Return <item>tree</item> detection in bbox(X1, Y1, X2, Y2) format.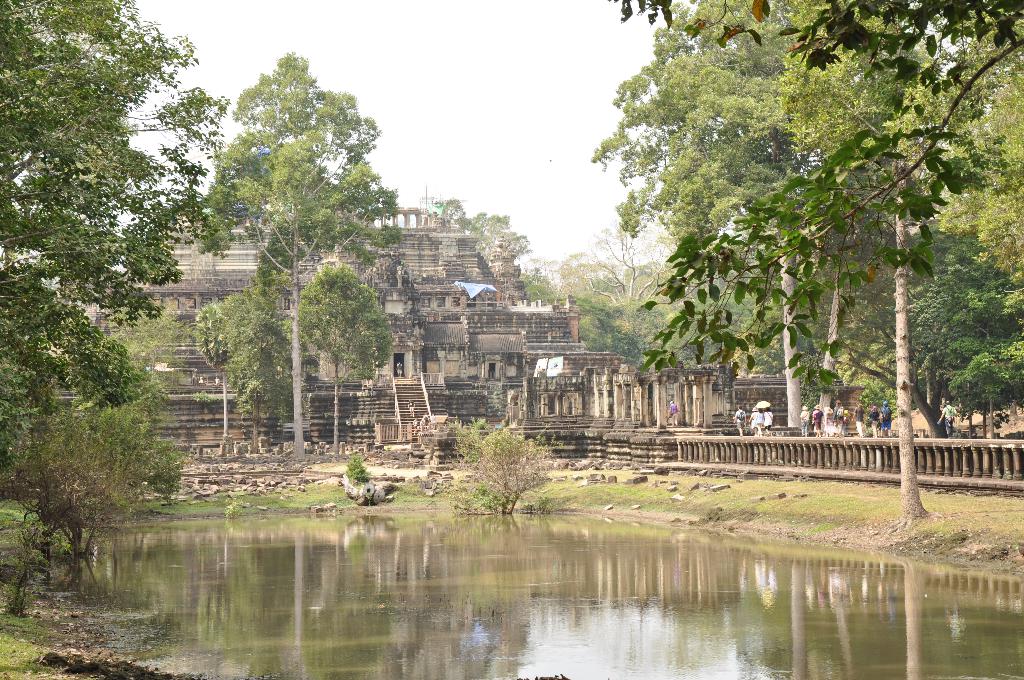
bbox(450, 398, 557, 522).
